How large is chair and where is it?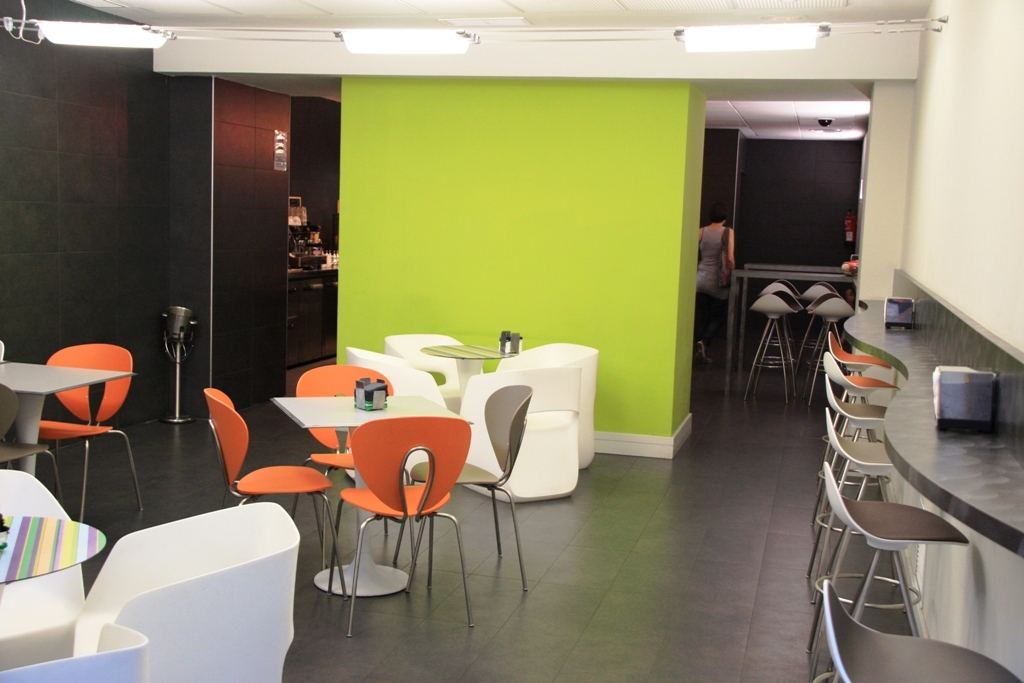
Bounding box: x1=451 y1=372 x2=580 y2=506.
